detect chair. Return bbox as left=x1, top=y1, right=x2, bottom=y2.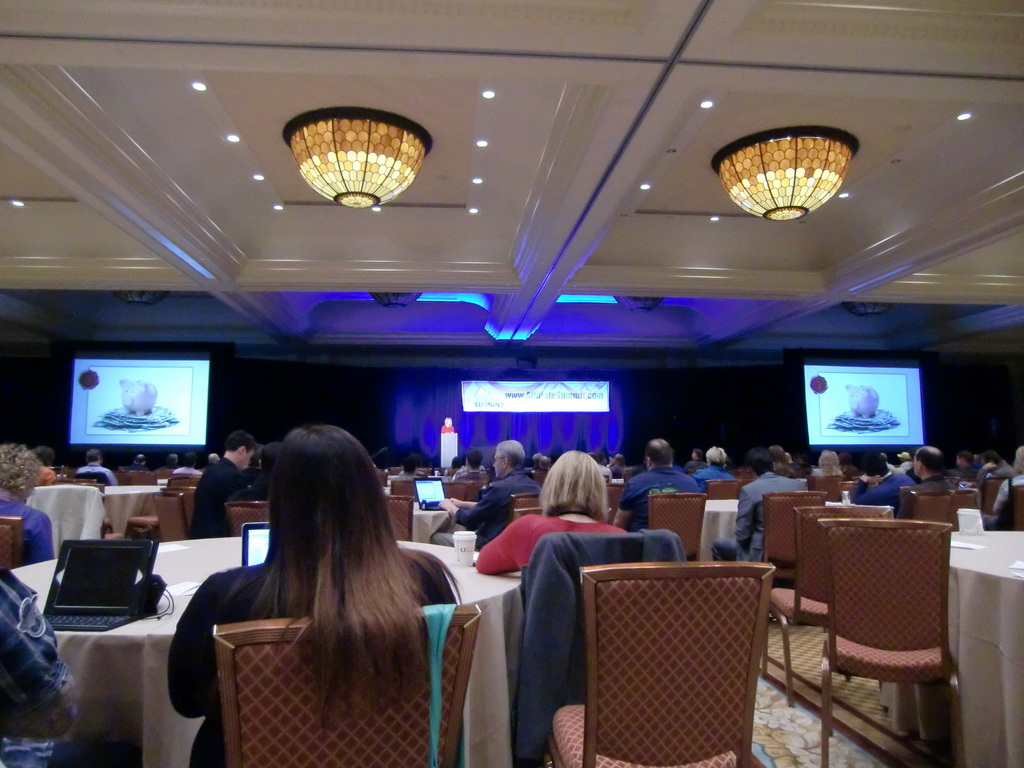
left=439, top=476, right=488, bottom=504.
